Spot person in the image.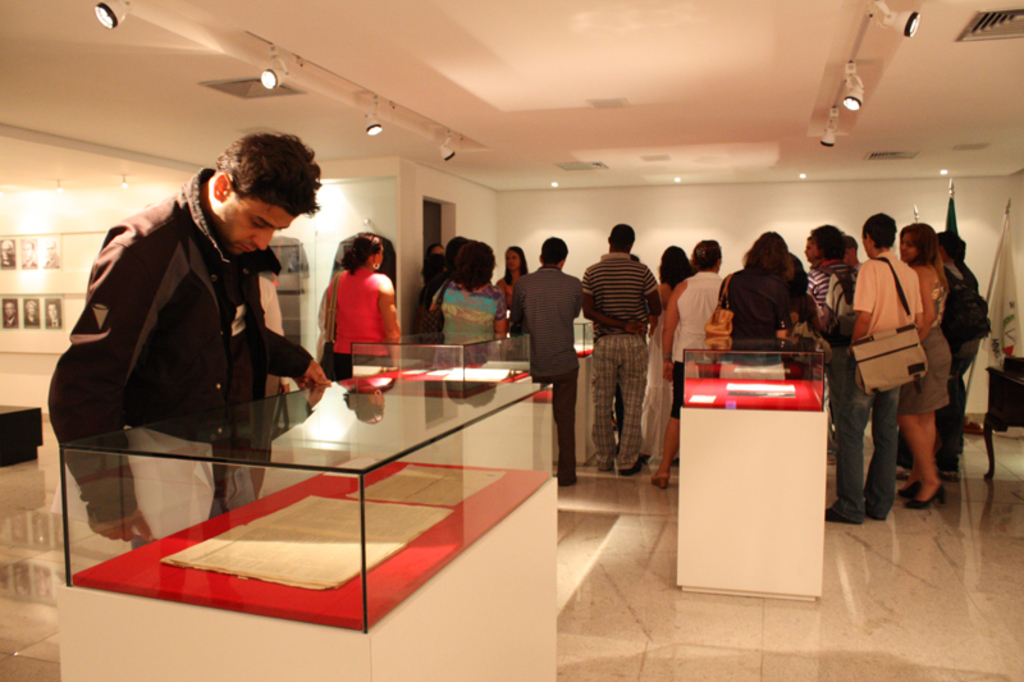
person found at (803, 221, 859, 462).
